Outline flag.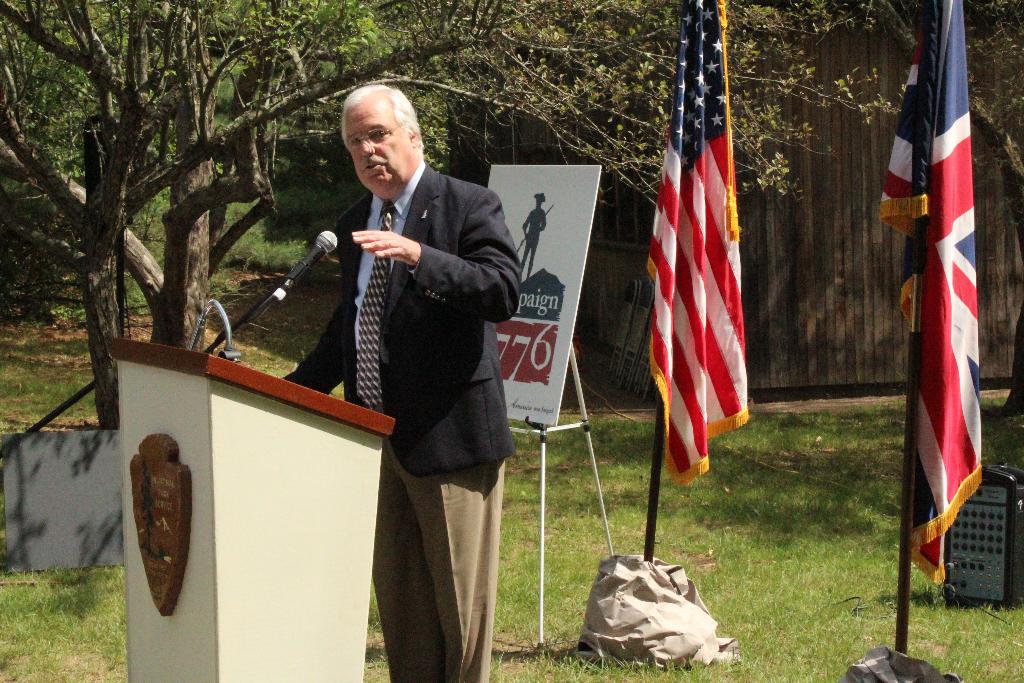
Outline: detection(639, 3, 767, 499).
